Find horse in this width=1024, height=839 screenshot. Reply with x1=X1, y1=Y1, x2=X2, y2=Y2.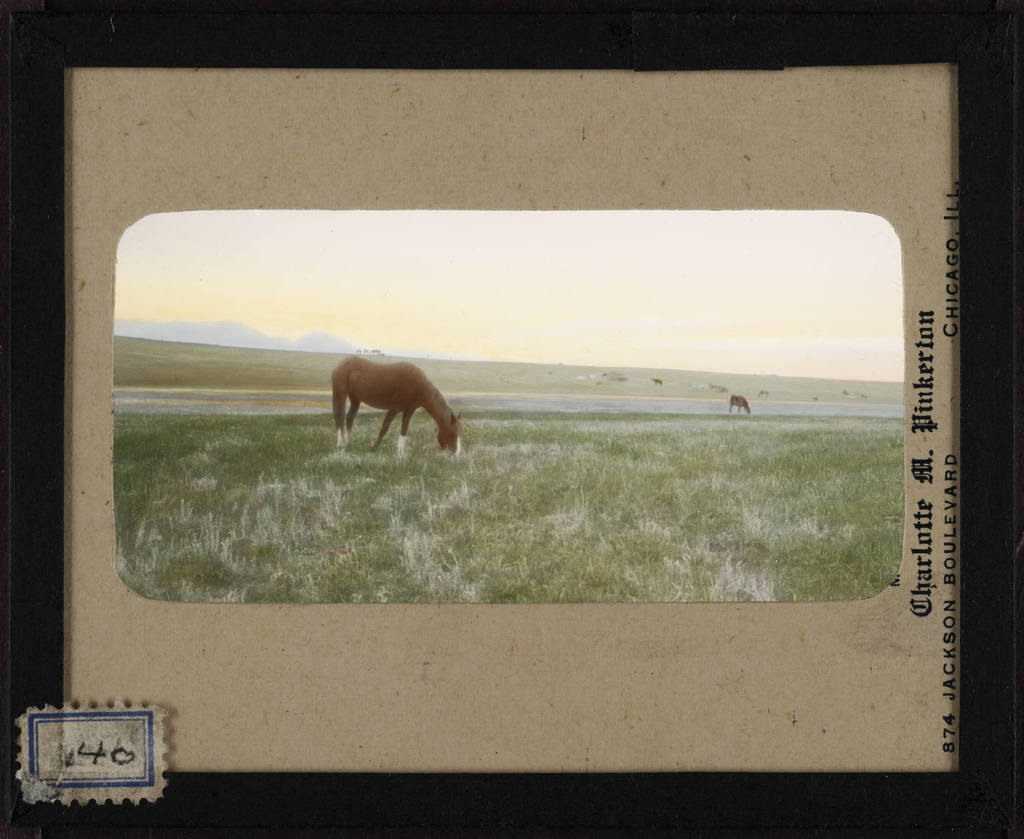
x1=729, y1=397, x2=749, y2=414.
